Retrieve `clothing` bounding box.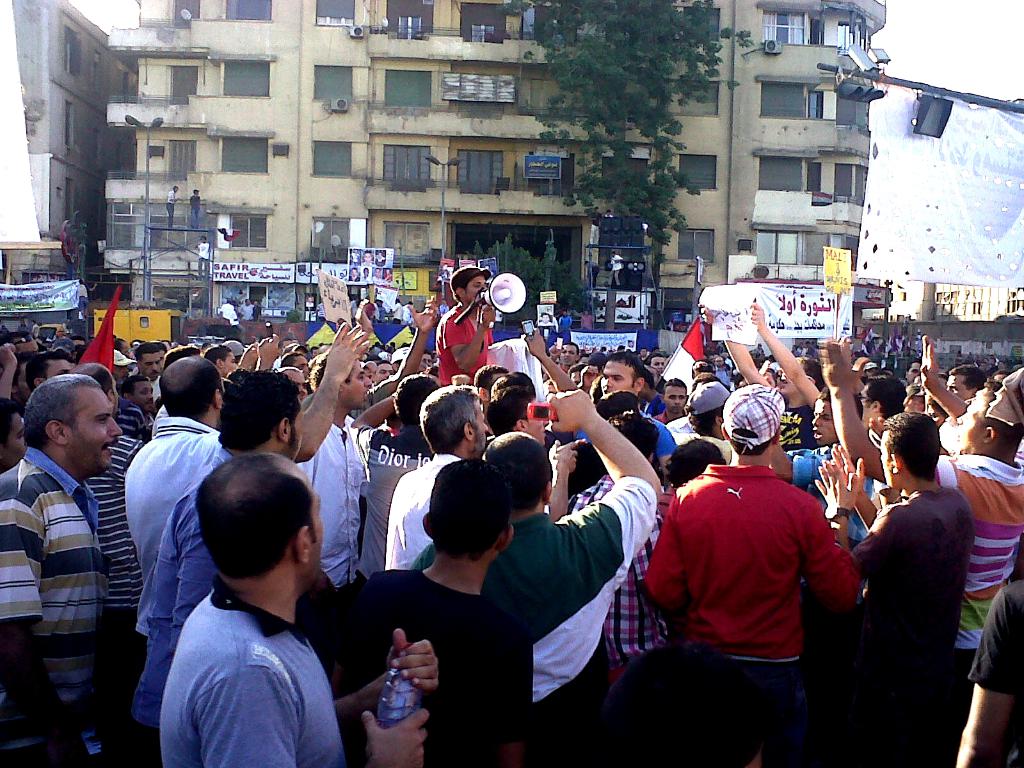
Bounding box: 111,425,219,620.
